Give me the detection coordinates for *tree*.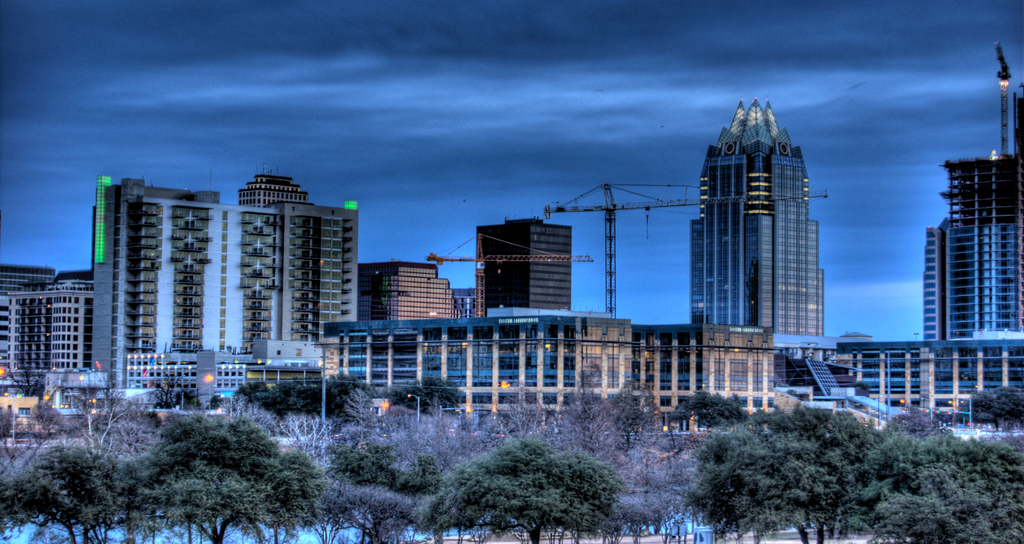
region(439, 381, 715, 543).
